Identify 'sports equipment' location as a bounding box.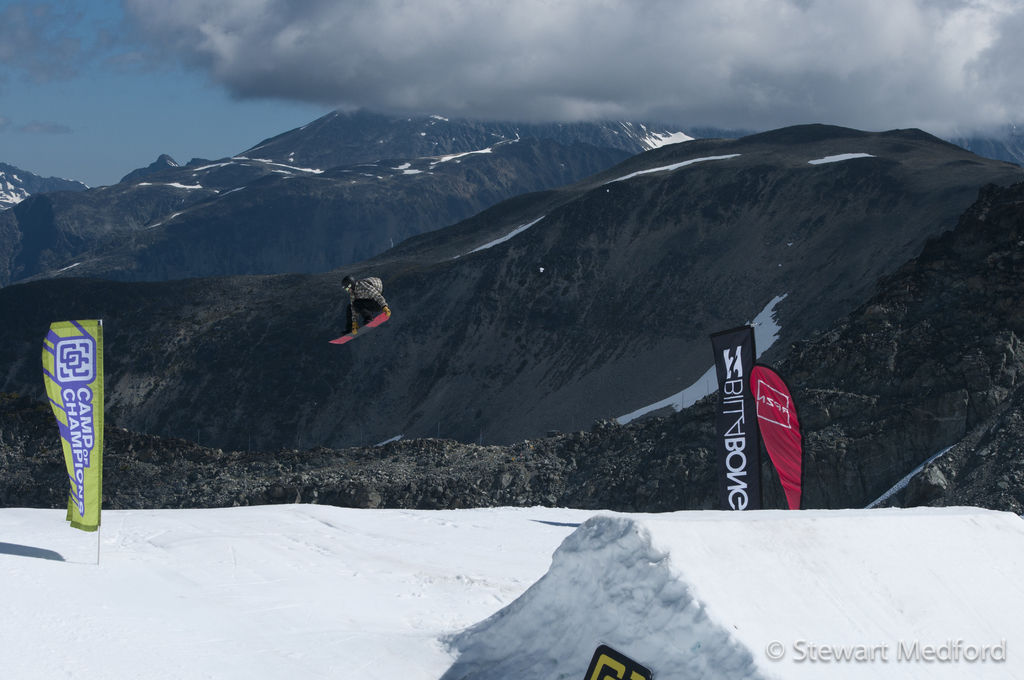
[left=335, top=273, right=358, bottom=300].
